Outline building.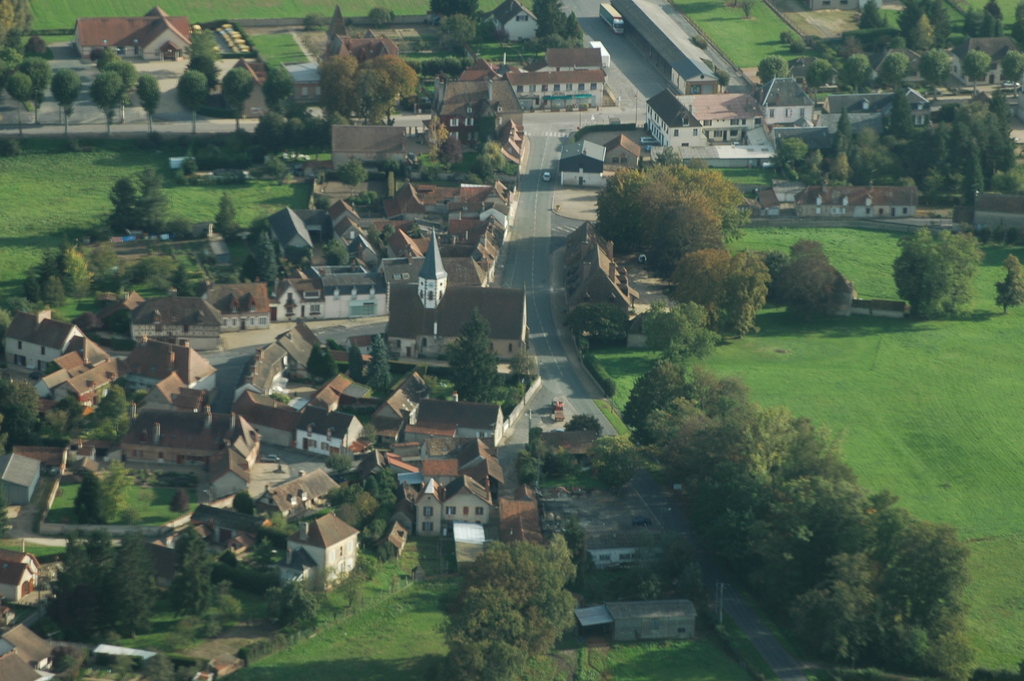
Outline: (276, 513, 361, 591).
